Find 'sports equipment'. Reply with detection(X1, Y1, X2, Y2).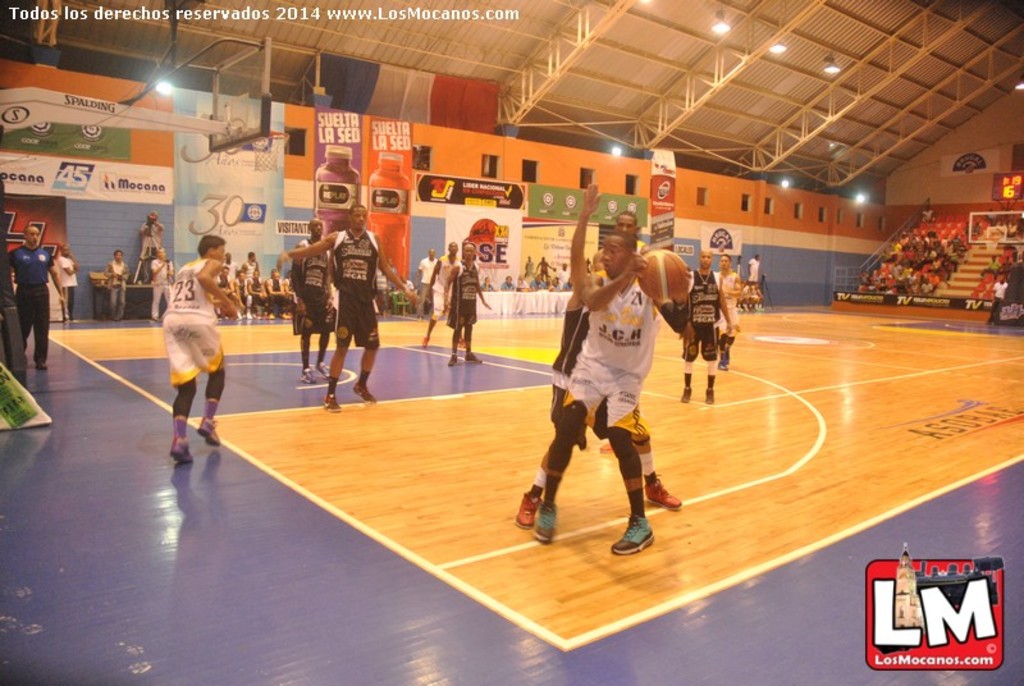
detection(534, 504, 557, 541).
